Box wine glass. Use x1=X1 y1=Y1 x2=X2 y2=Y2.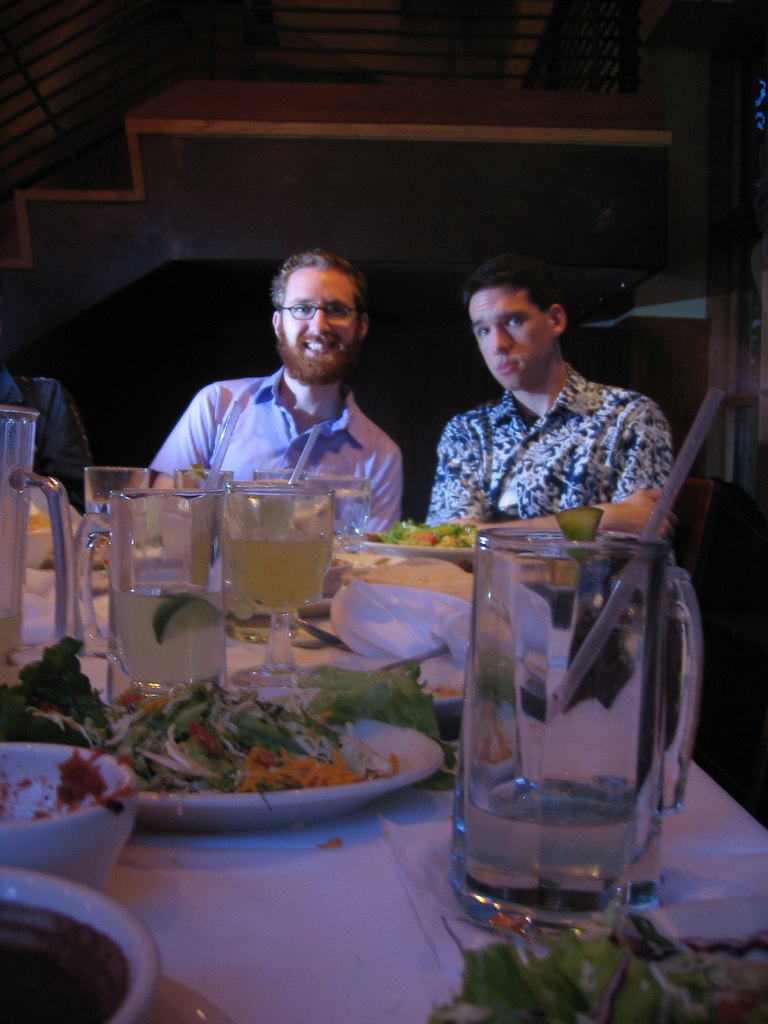
x1=221 y1=486 x2=335 y2=671.
